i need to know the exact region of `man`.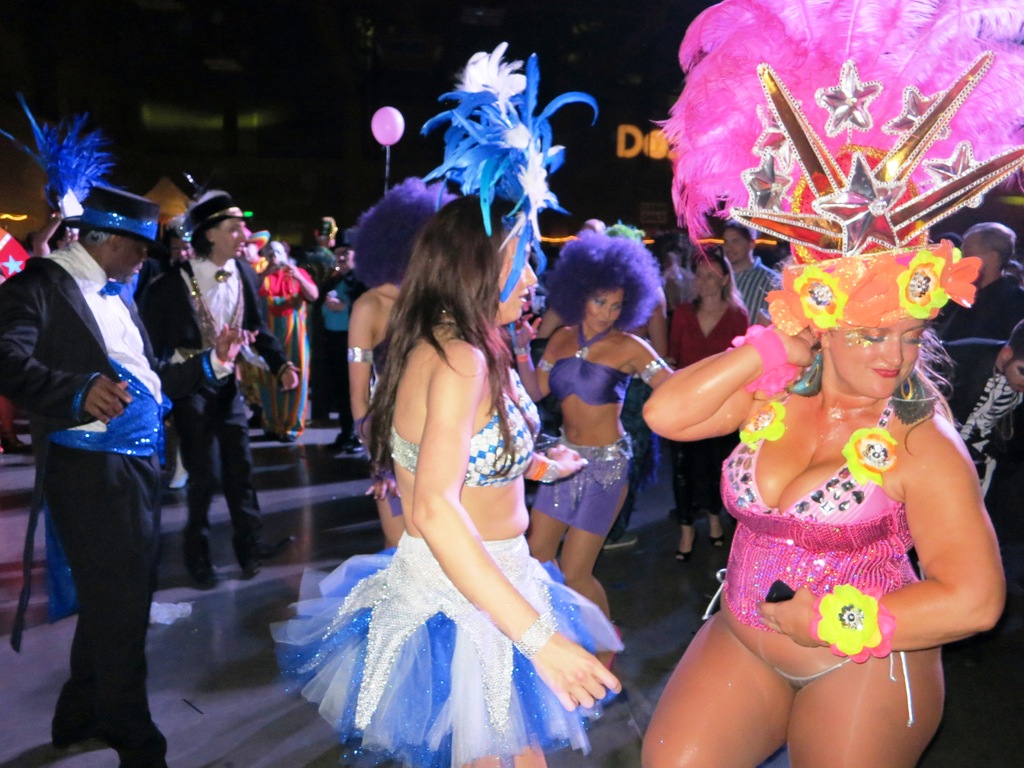
Region: 915:222:1023:424.
